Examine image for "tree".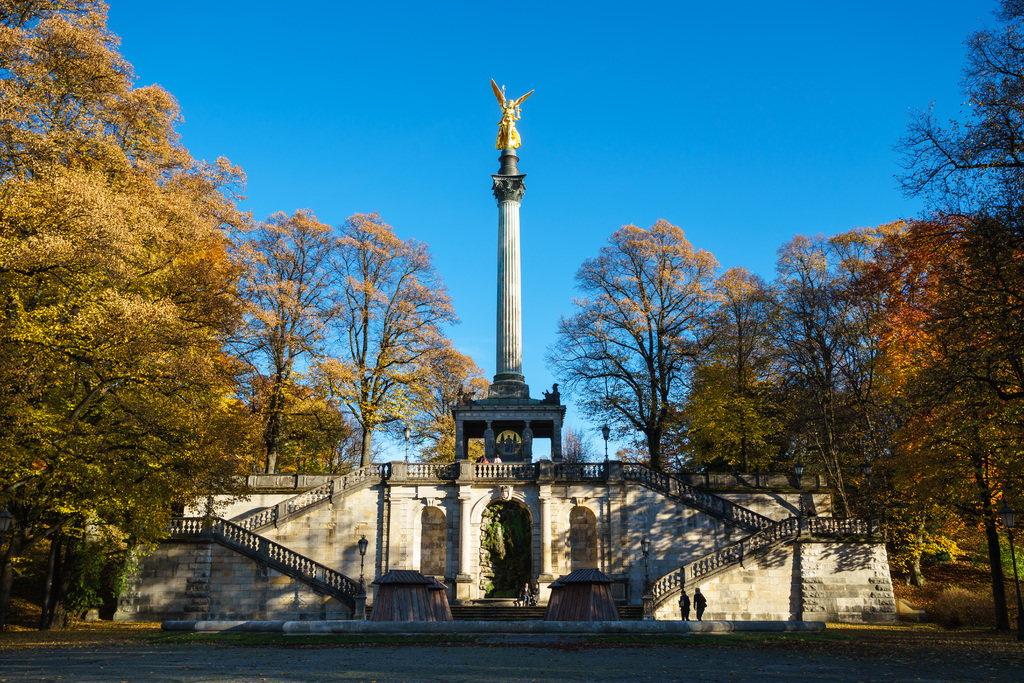
Examination result: (547,231,770,480).
